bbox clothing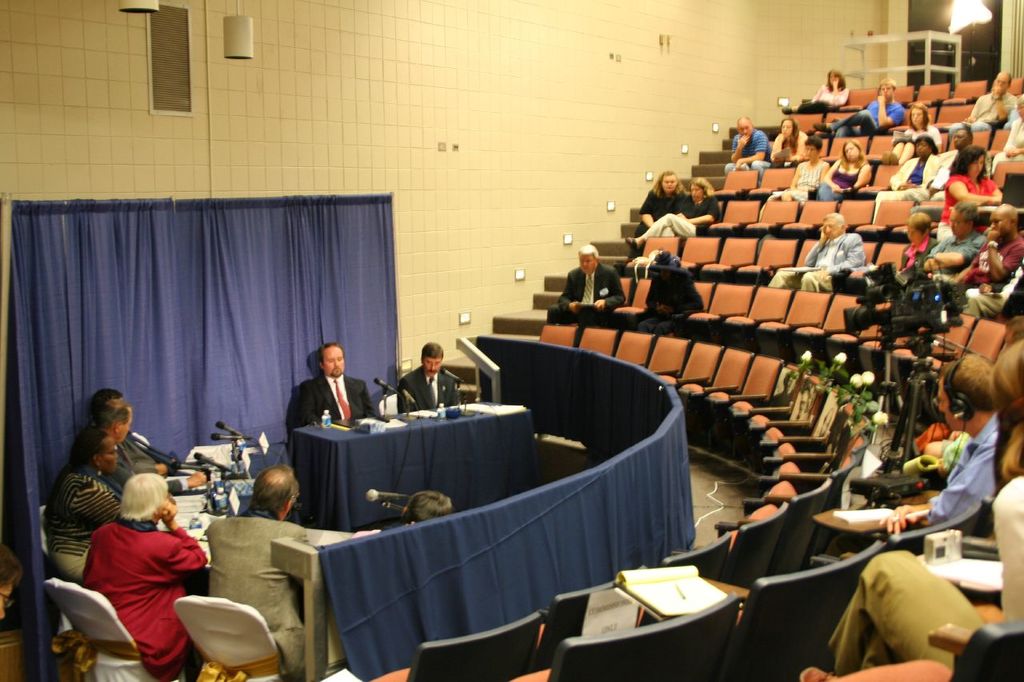
crop(954, 233, 1023, 315)
